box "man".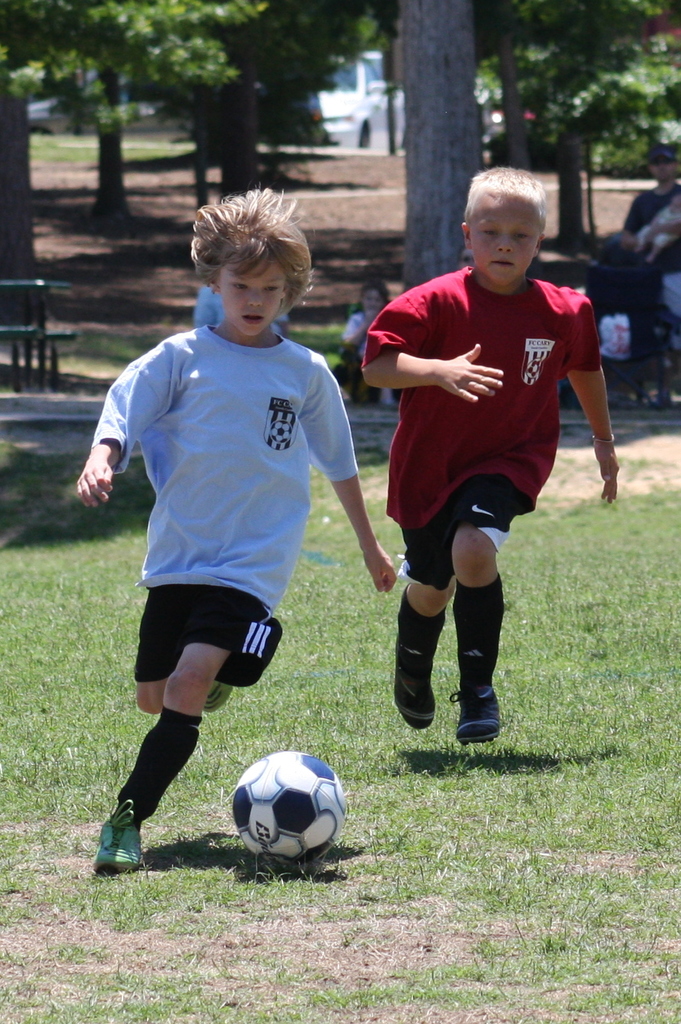
bbox(616, 143, 680, 403).
